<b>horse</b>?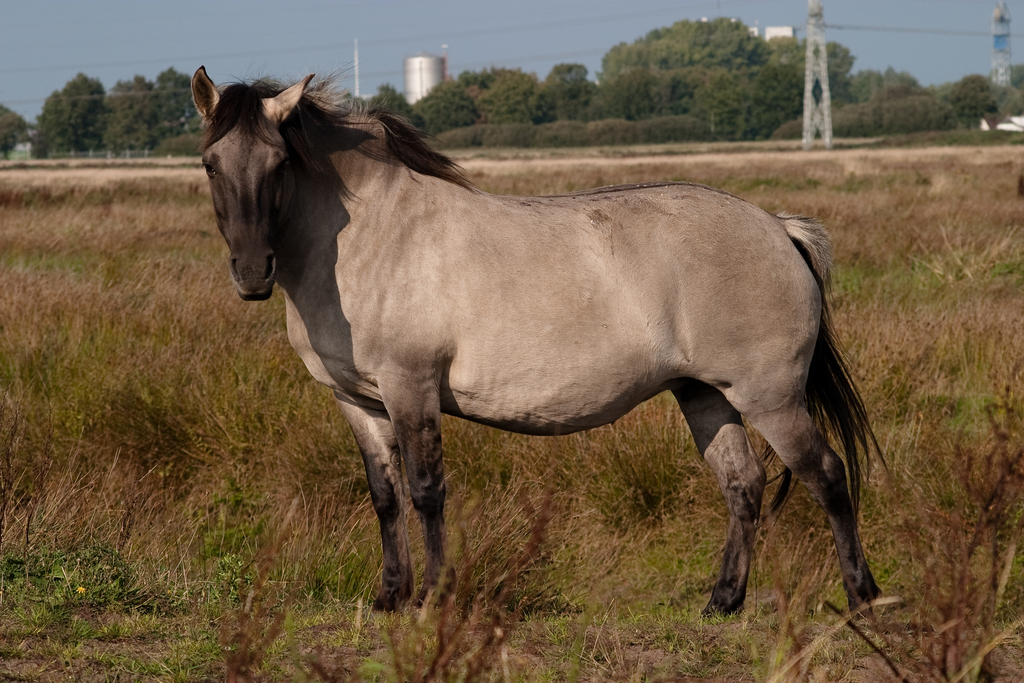
BBox(188, 66, 896, 621)
